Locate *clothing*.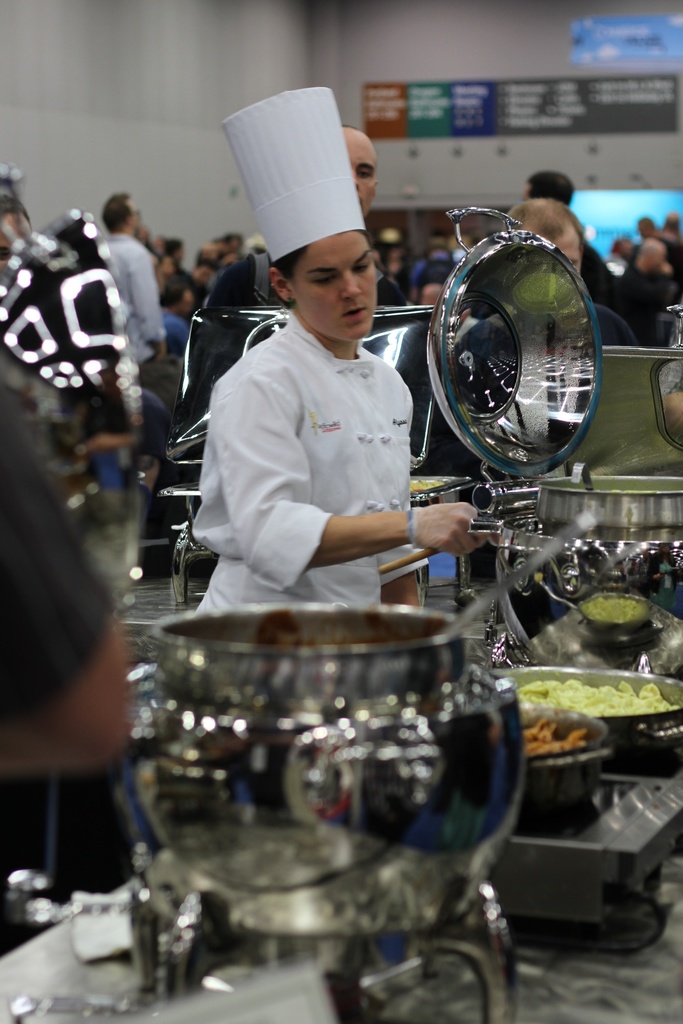
Bounding box: 0:365:126:741.
